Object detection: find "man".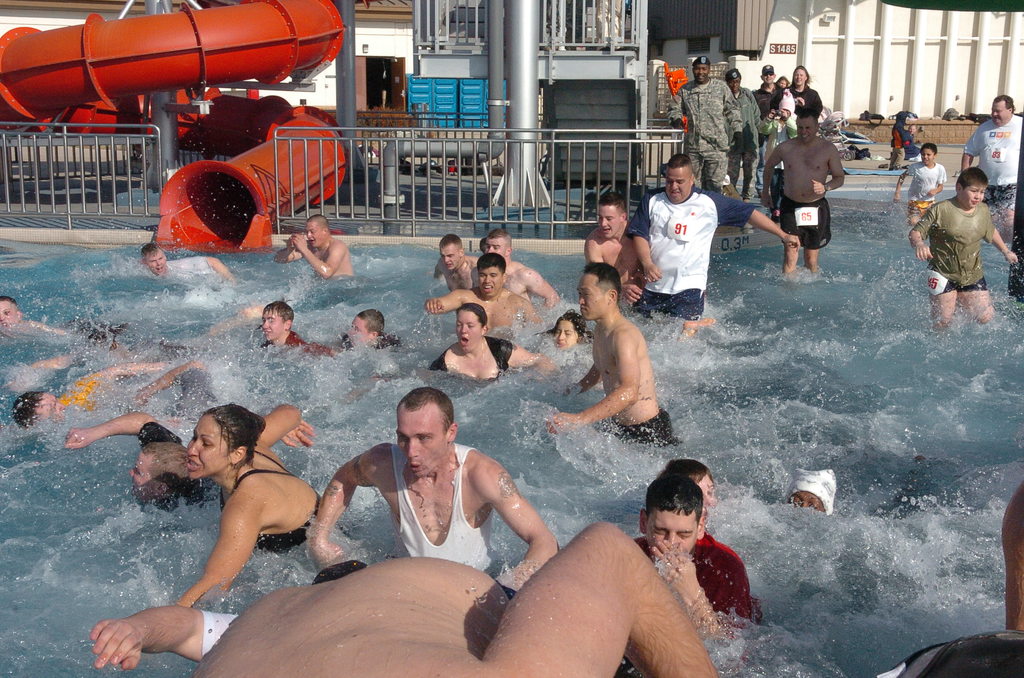
bbox=(760, 111, 842, 277).
